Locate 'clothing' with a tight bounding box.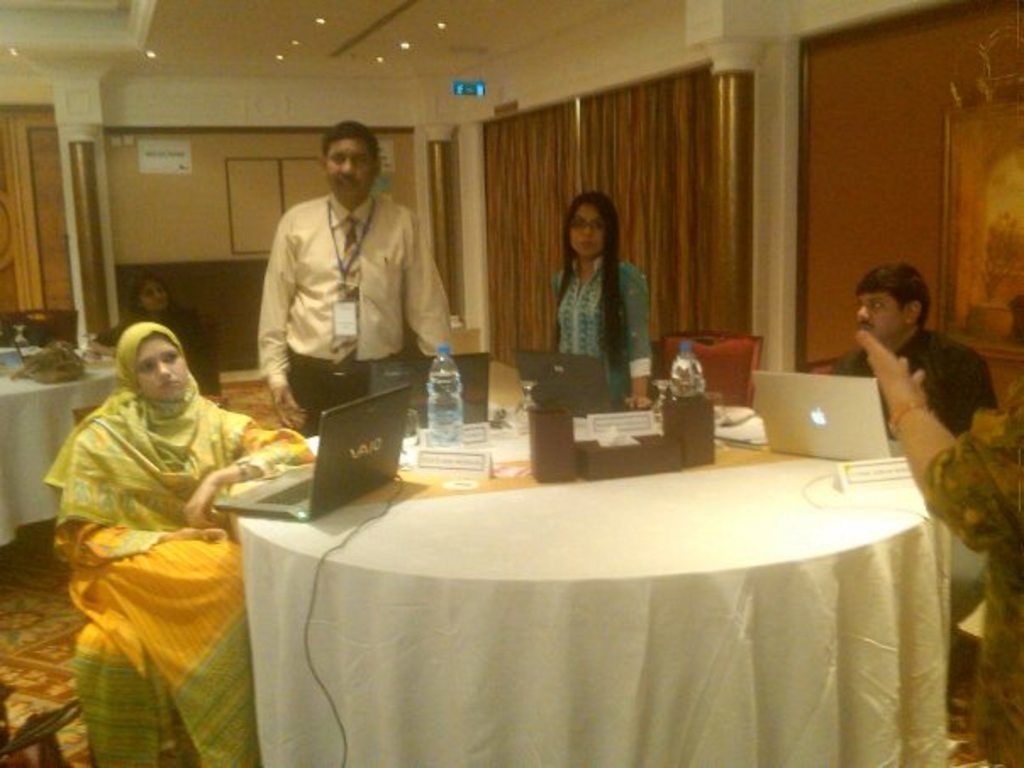
detection(54, 326, 268, 724).
